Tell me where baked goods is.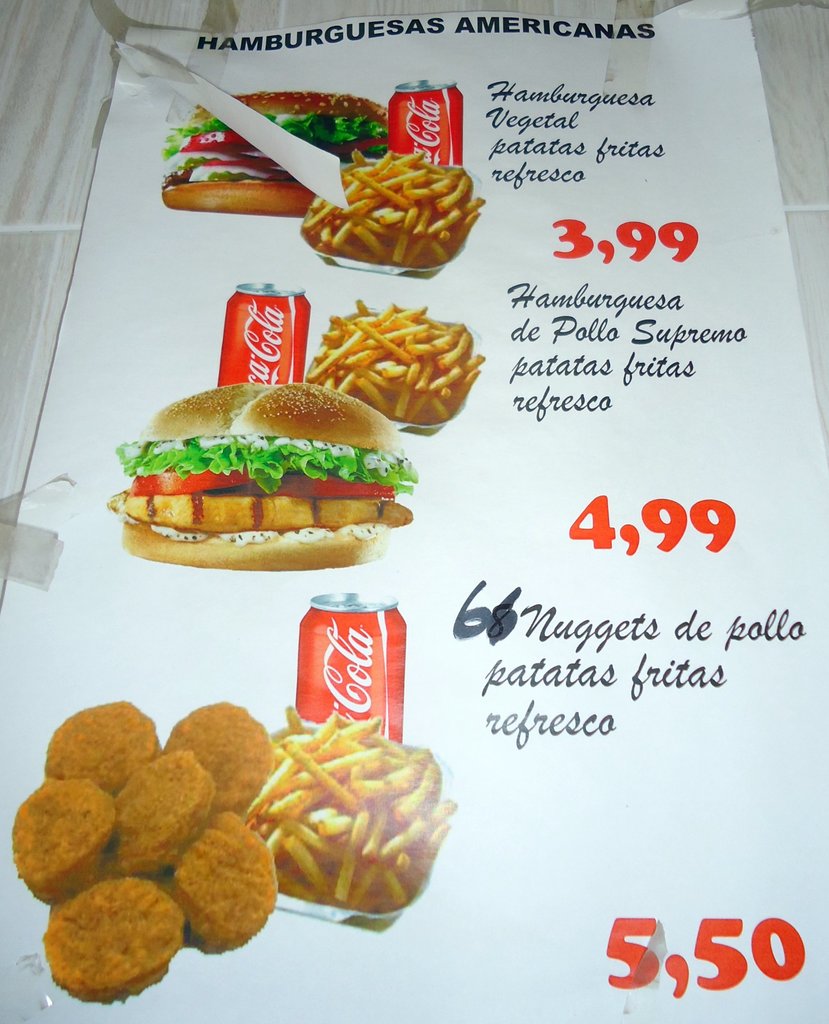
baked goods is at (160, 90, 395, 214).
